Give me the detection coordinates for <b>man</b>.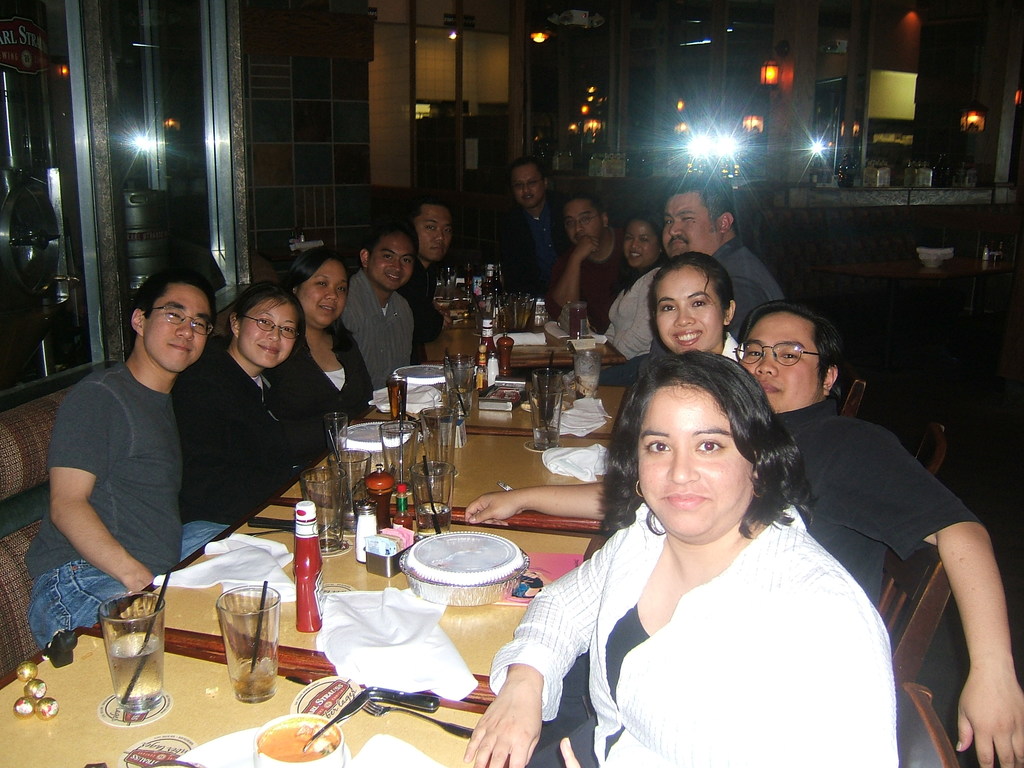
(left=550, top=196, right=626, bottom=331).
